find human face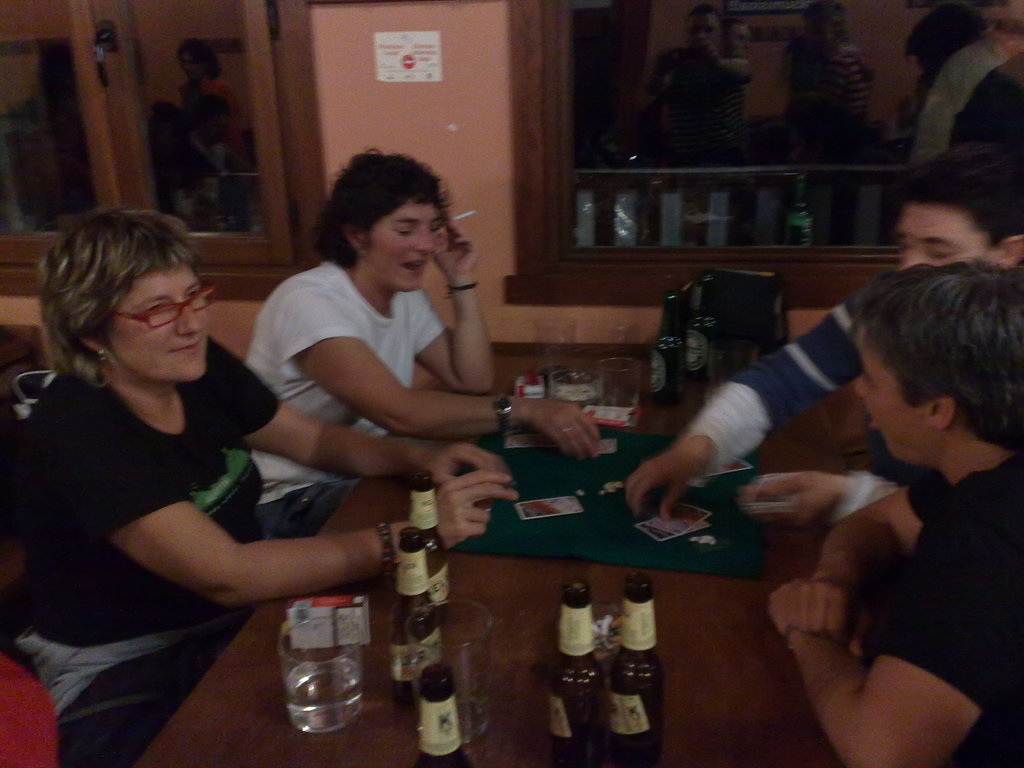
[x1=358, y1=201, x2=443, y2=294]
